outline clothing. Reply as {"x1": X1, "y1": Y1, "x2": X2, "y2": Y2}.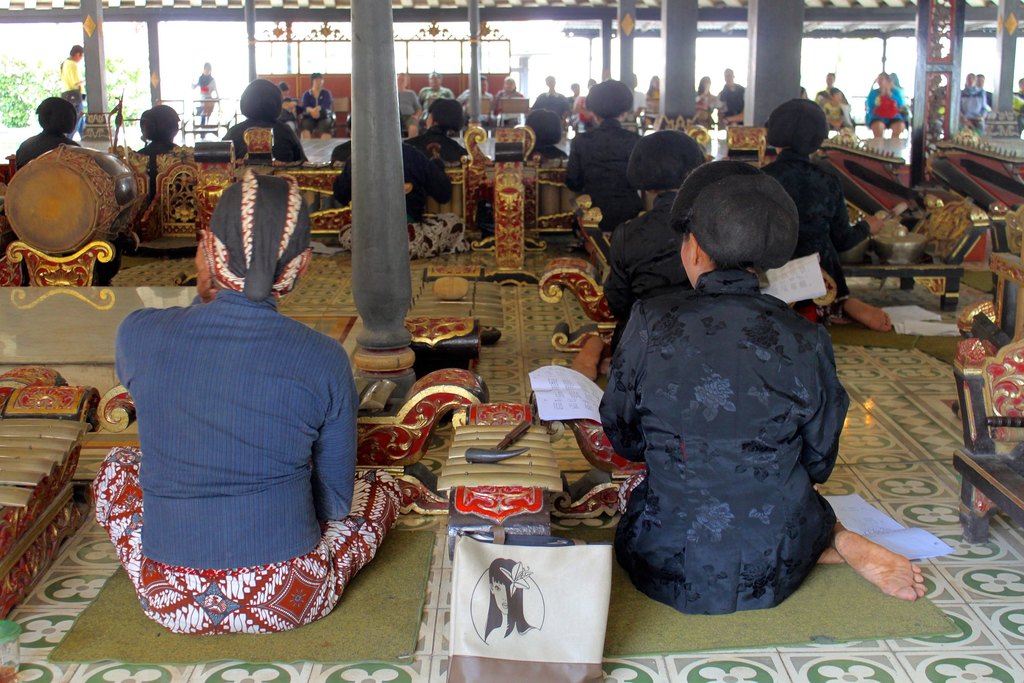
{"x1": 491, "y1": 88, "x2": 527, "y2": 123}.
